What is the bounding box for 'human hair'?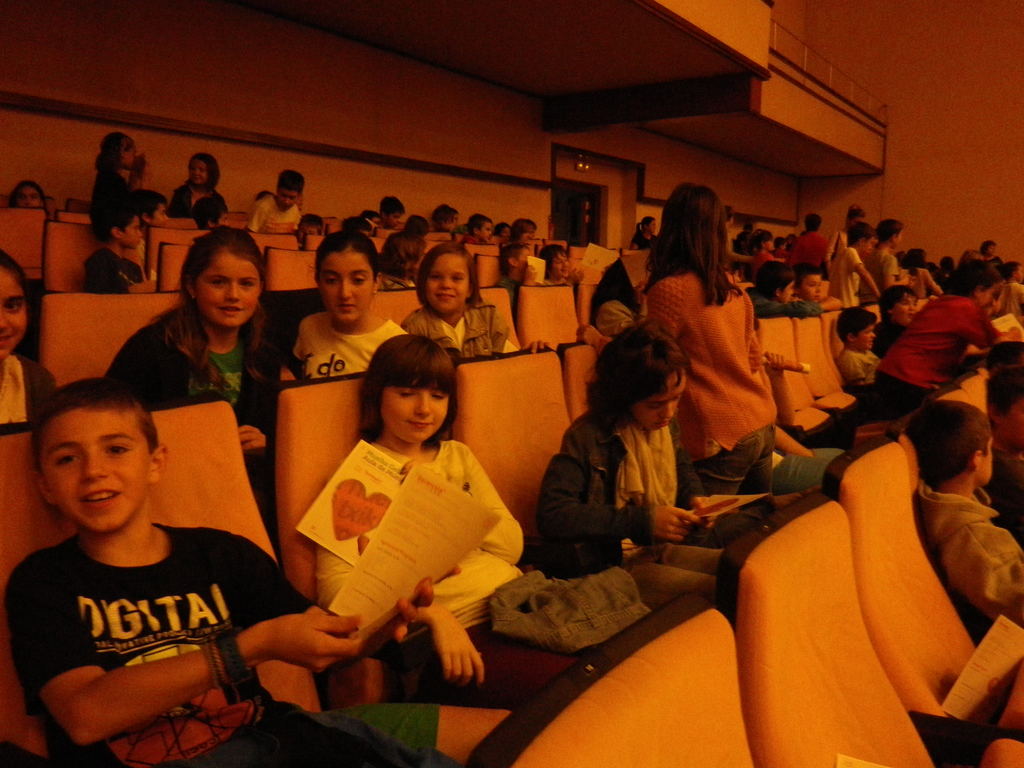
(x1=735, y1=219, x2=804, y2=254).
